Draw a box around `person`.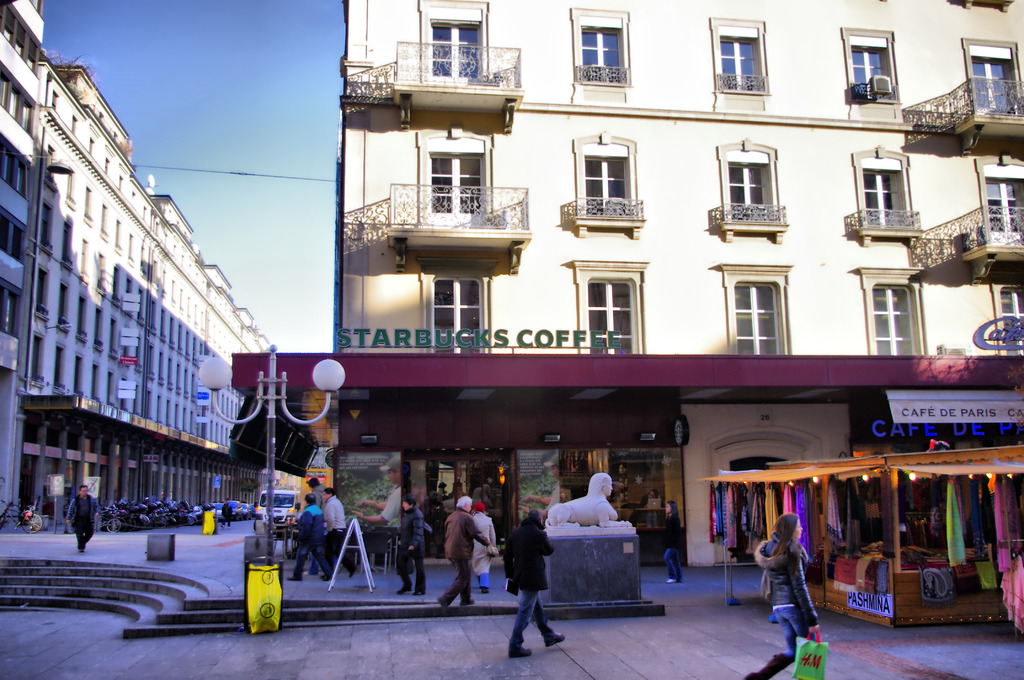
region(219, 496, 237, 528).
